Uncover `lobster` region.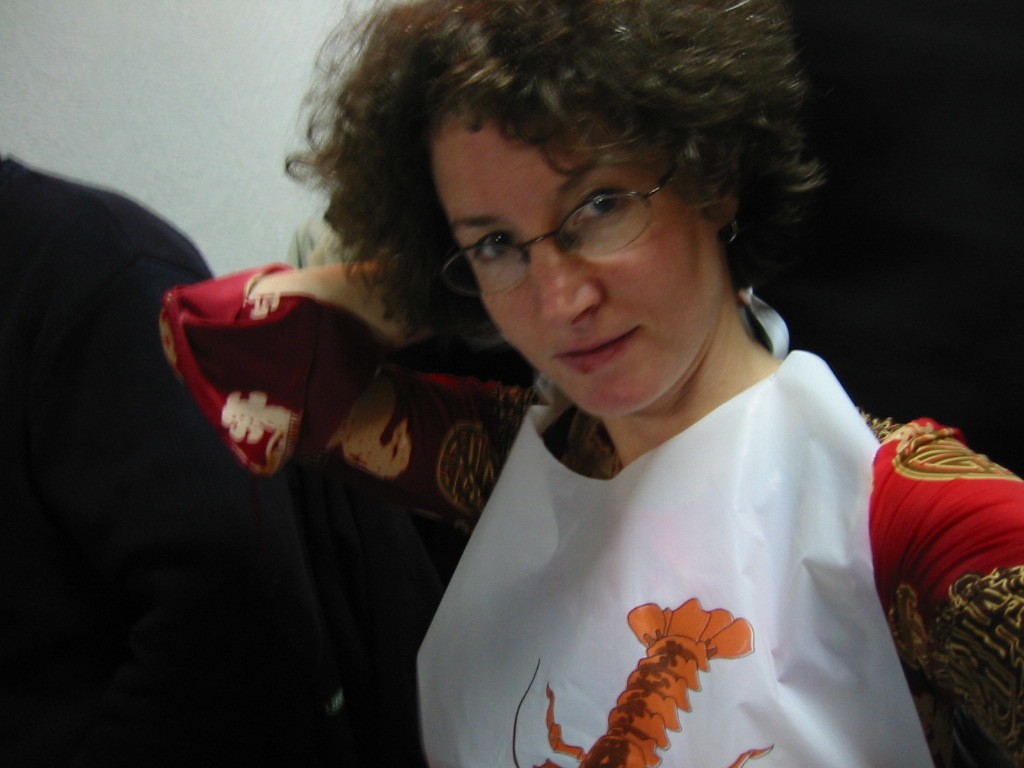
Uncovered: {"left": 507, "top": 591, "right": 777, "bottom": 767}.
